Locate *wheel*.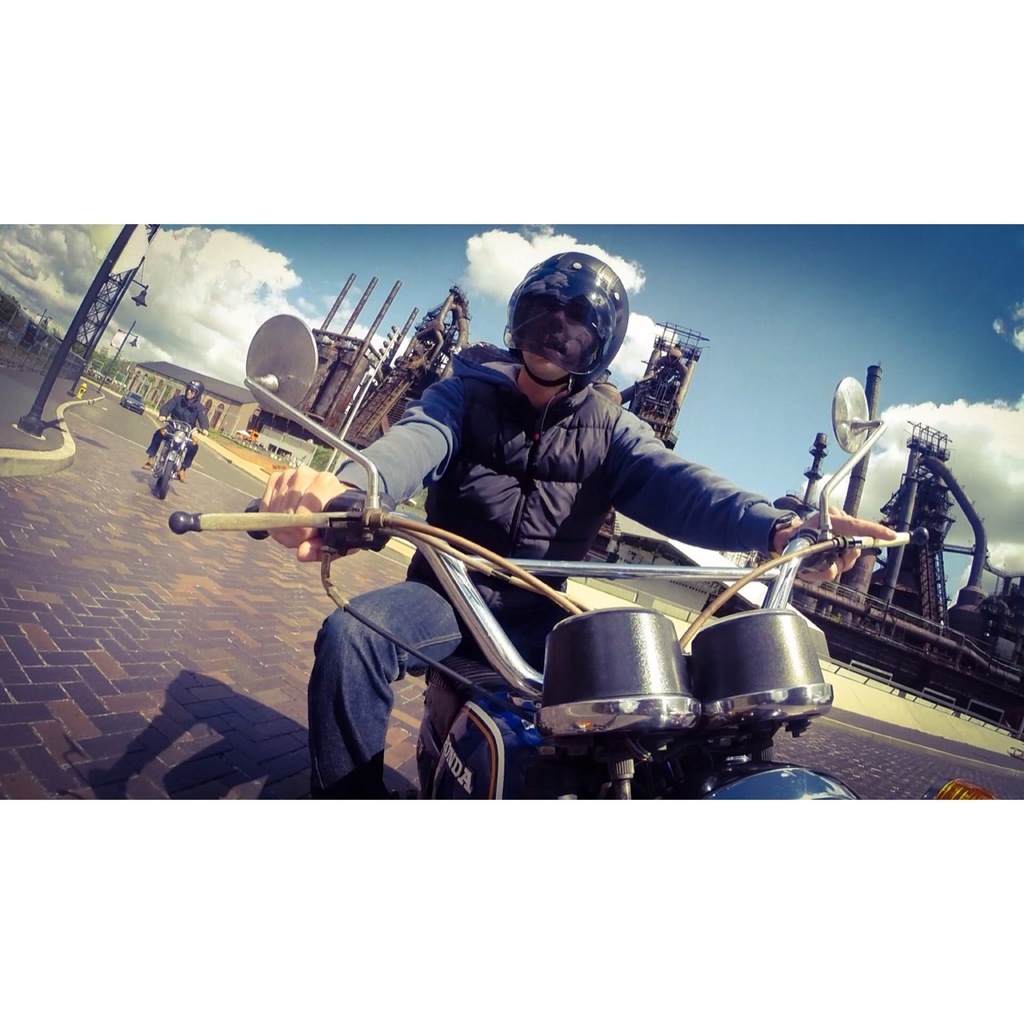
Bounding box: pyautogui.locateOnScreen(161, 463, 175, 499).
